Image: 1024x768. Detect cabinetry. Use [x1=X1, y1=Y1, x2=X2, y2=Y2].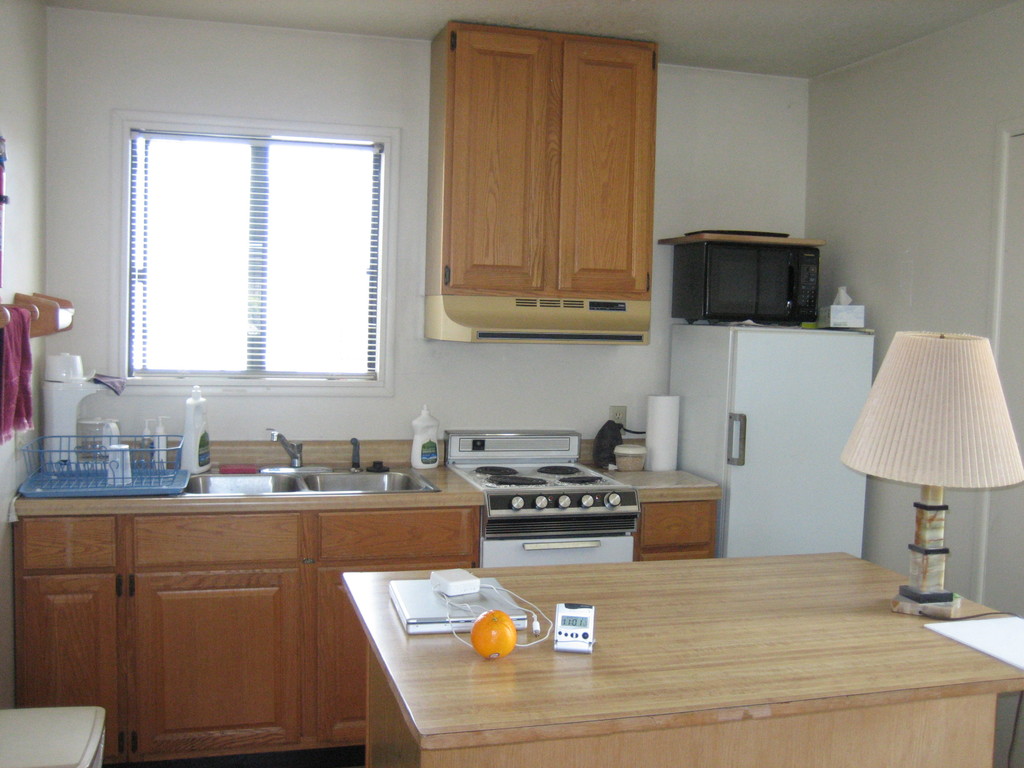
[x1=318, y1=566, x2=489, y2=751].
